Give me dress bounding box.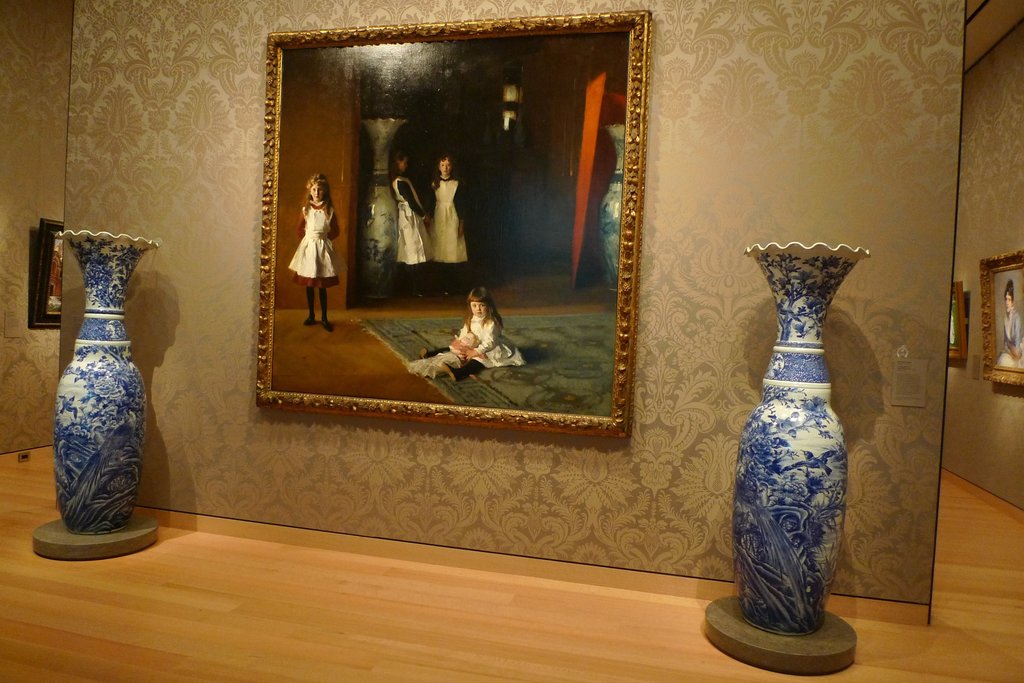
x1=388 y1=179 x2=434 y2=261.
